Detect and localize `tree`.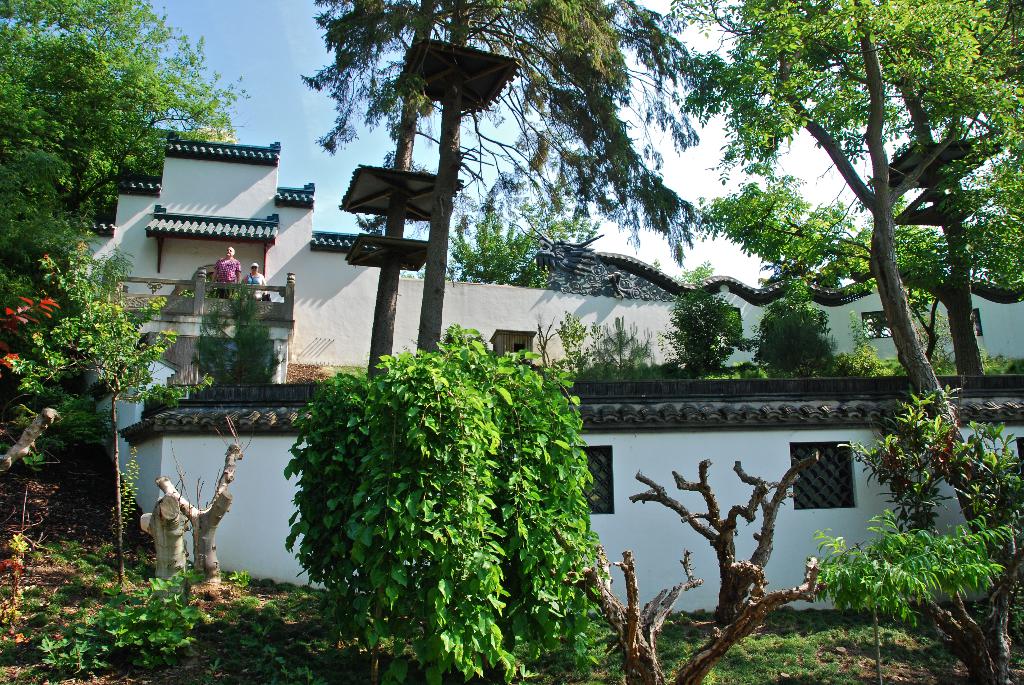
Localized at 301,0,661,363.
